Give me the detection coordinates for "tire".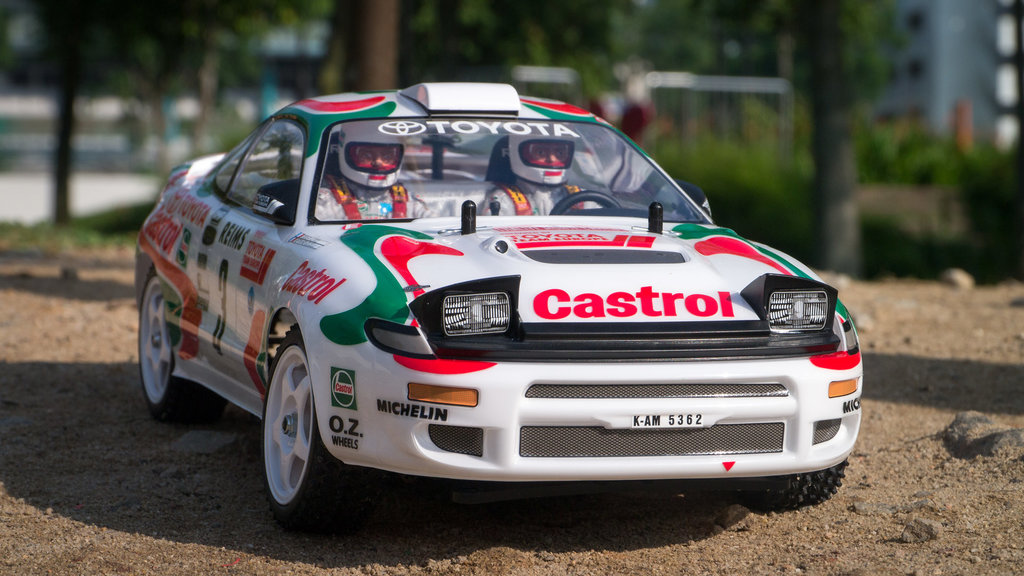
l=726, t=462, r=850, b=511.
